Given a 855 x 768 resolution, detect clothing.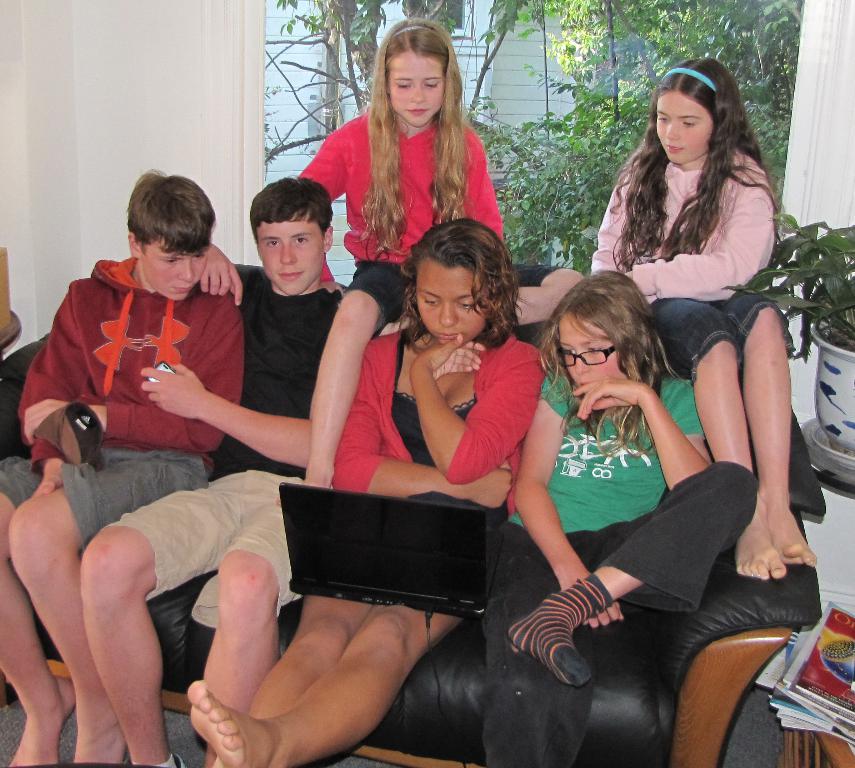
bbox=(573, 150, 798, 408).
